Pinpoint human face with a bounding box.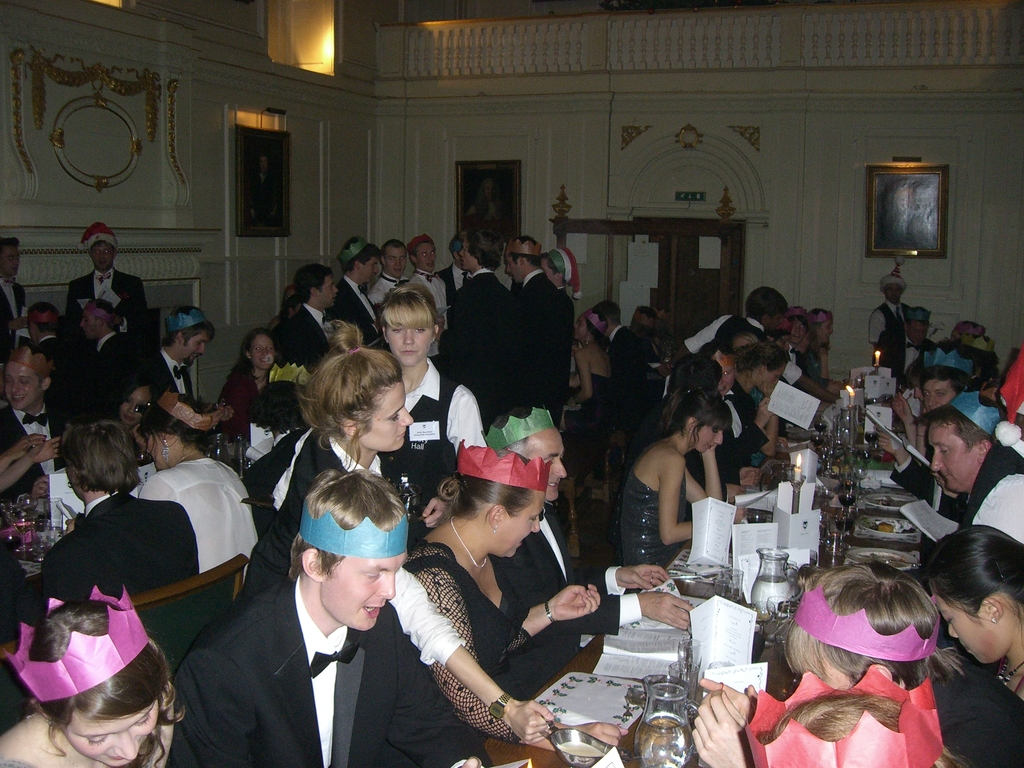
l=511, t=428, r=570, b=500.
